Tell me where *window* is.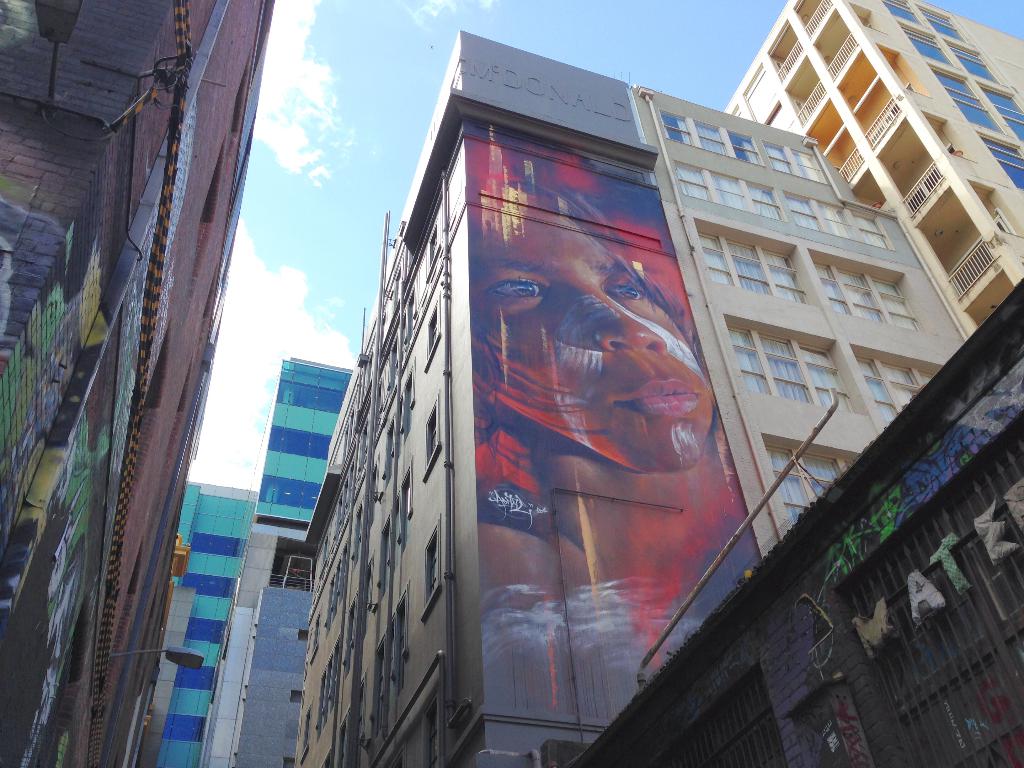
*window* is at (426, 225, 443, 280).
